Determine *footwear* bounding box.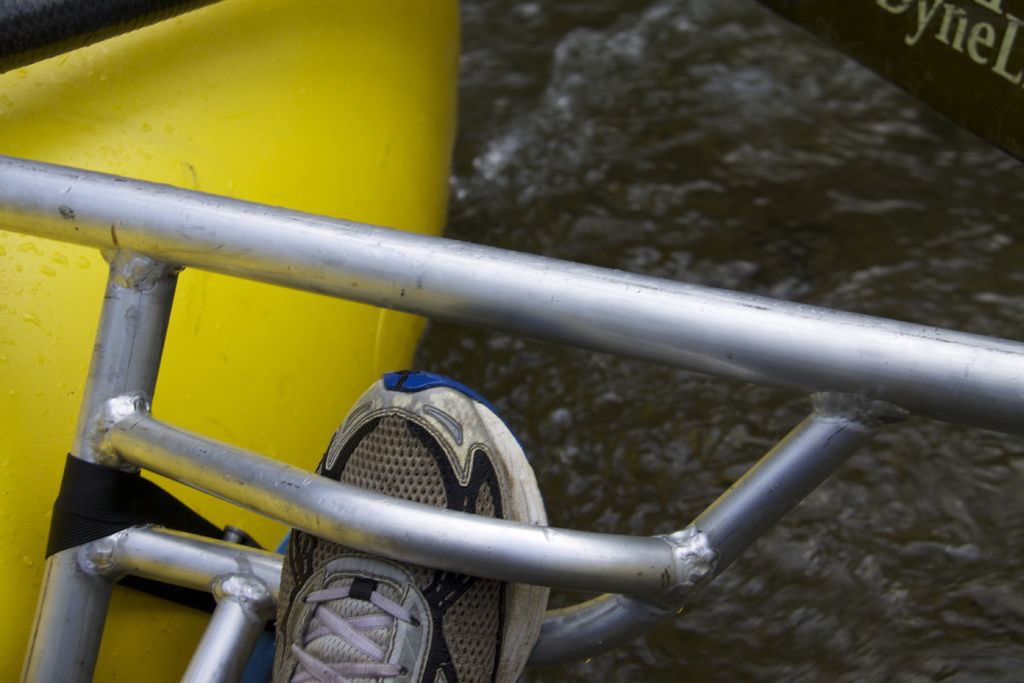
Determined: 269,370,549,682.
